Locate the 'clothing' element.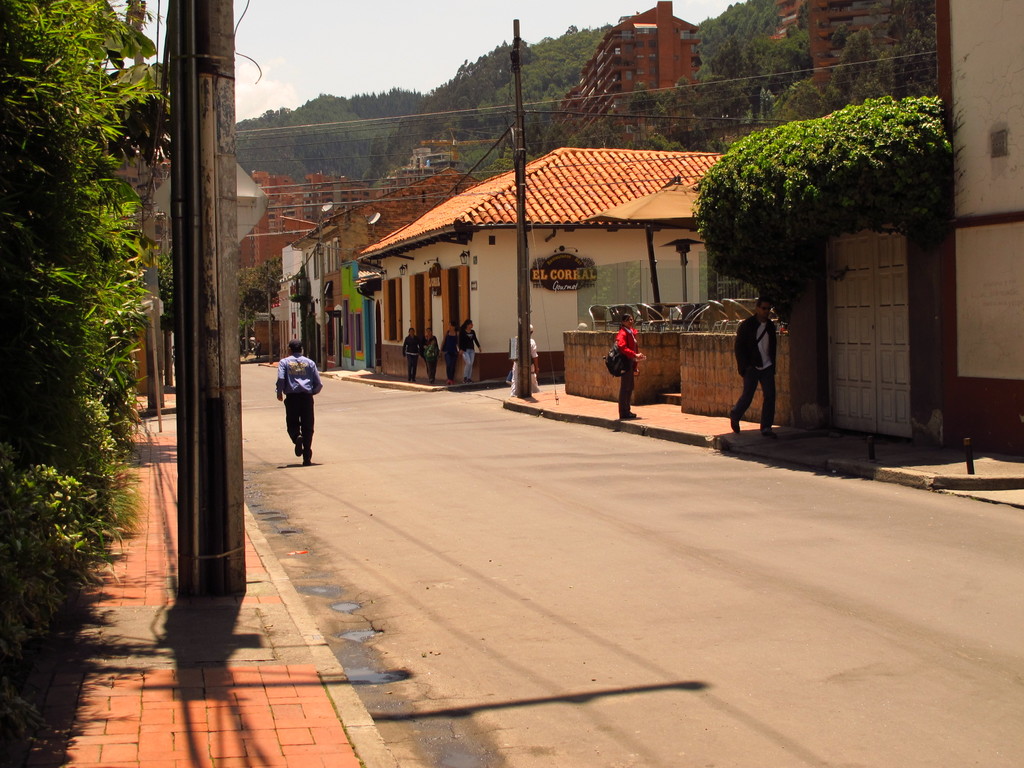
Element bbox: box=[612, 326, 639, 419].
